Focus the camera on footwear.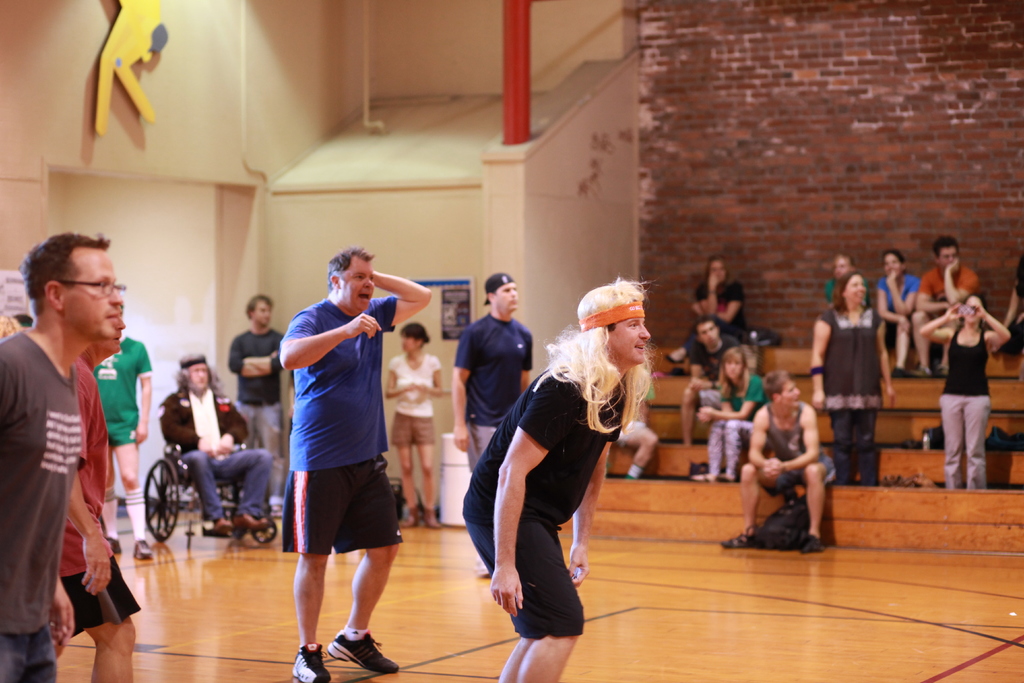
Focus region: pyautogui.locateOnScreen(291, 646, 332, 682).
